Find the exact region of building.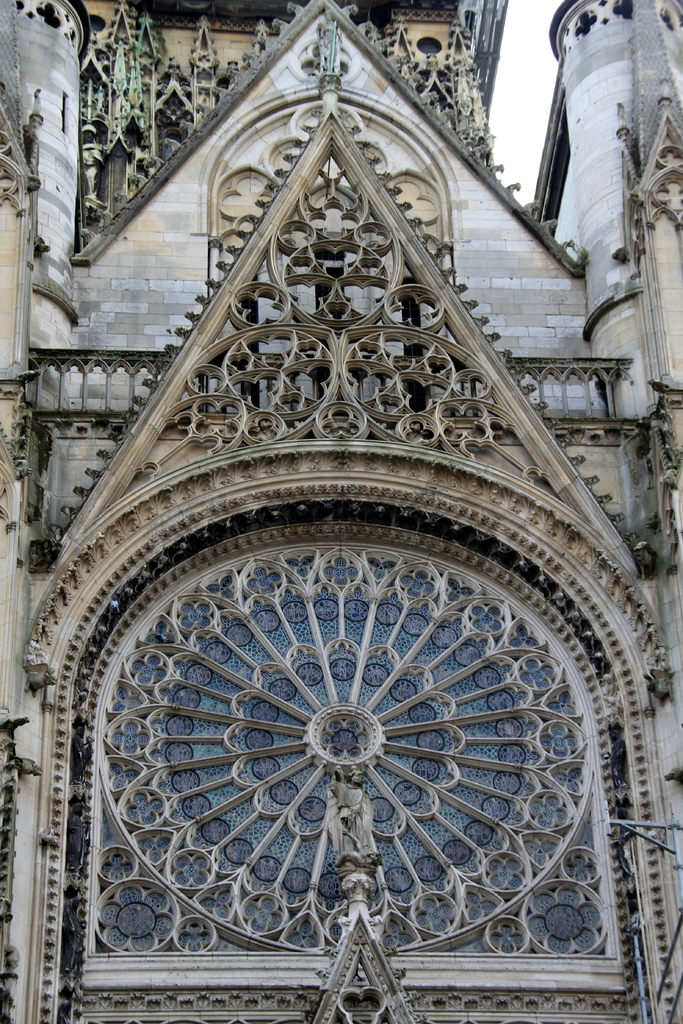
Exact region: bbox(0, 0, 682, 1022).
